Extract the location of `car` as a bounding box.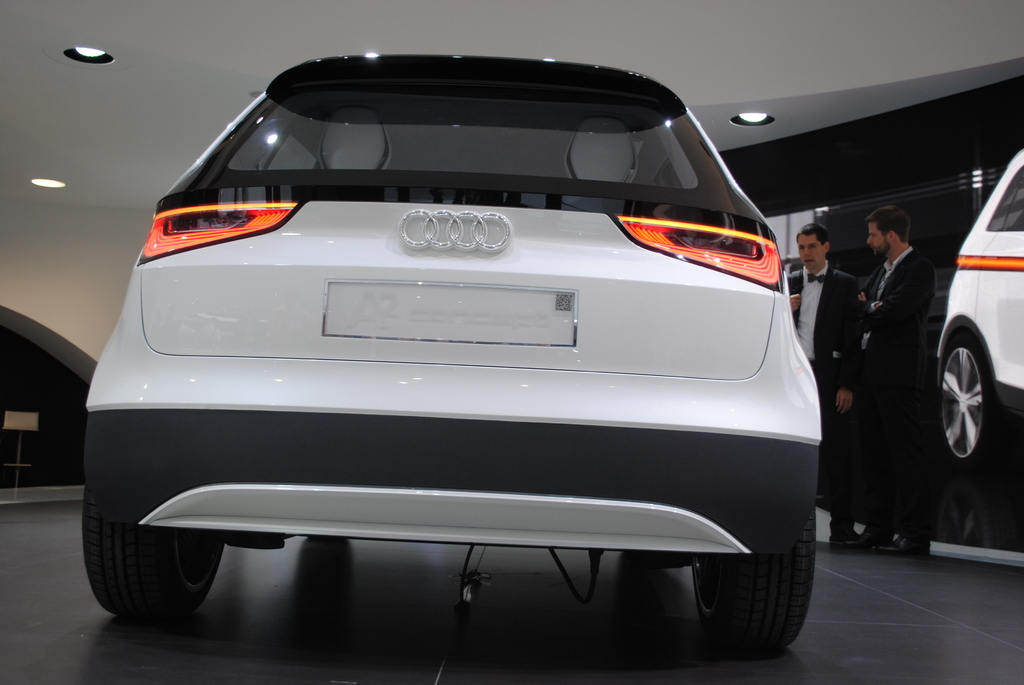
x1=83 y1=52 x2=822 y2=650.
